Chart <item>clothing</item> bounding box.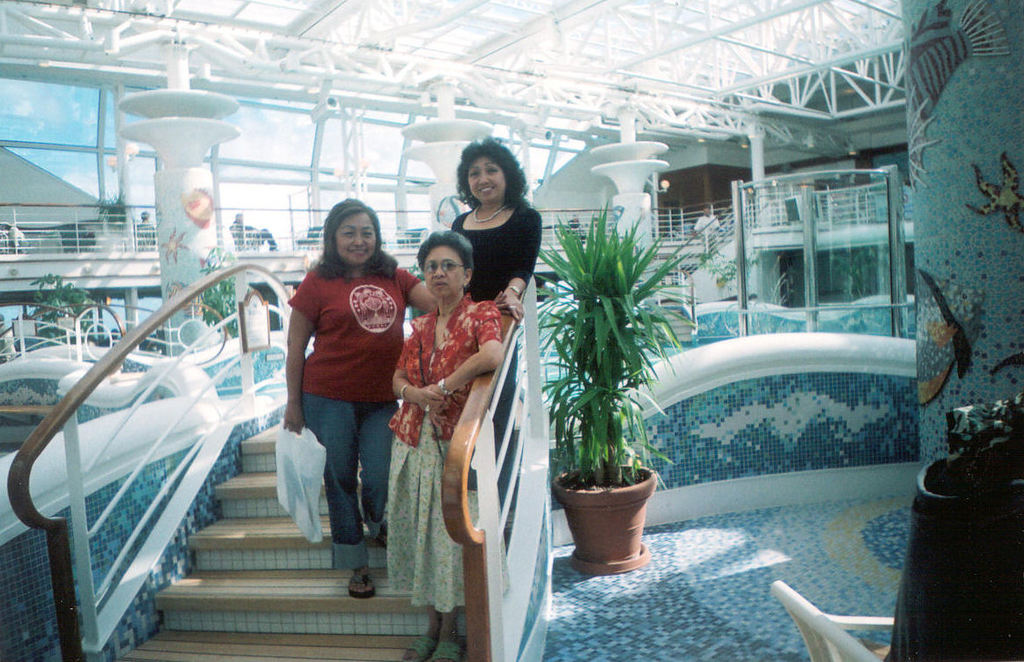
Charted: detection(447, 200, 544, 452).
